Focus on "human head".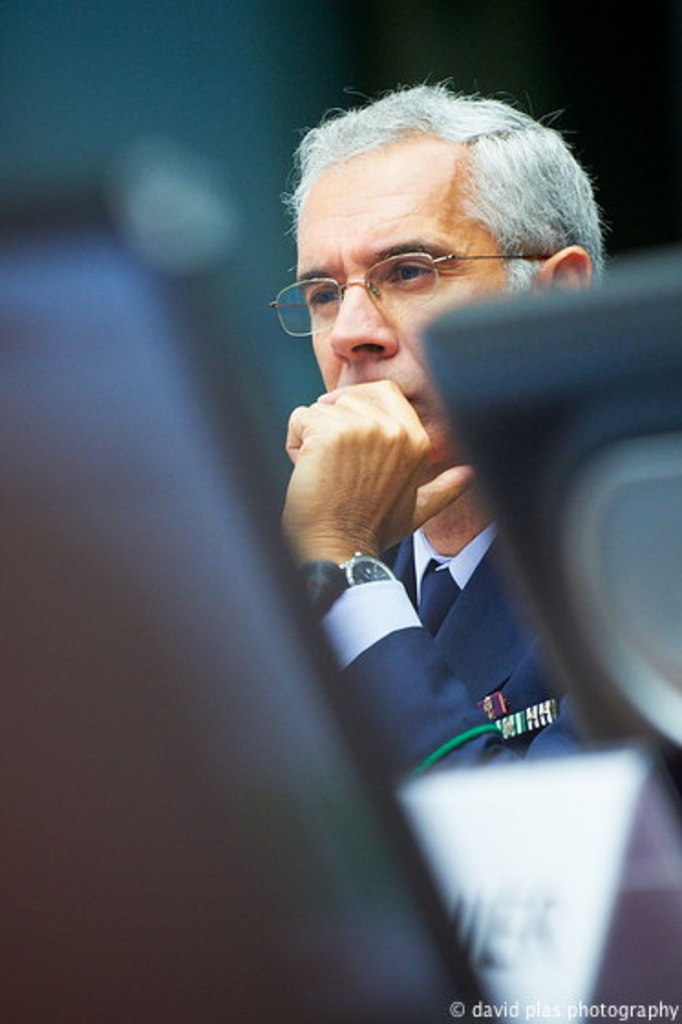
Focused at pyautogui.locateOnScreen(289, 110, 572, 483).
